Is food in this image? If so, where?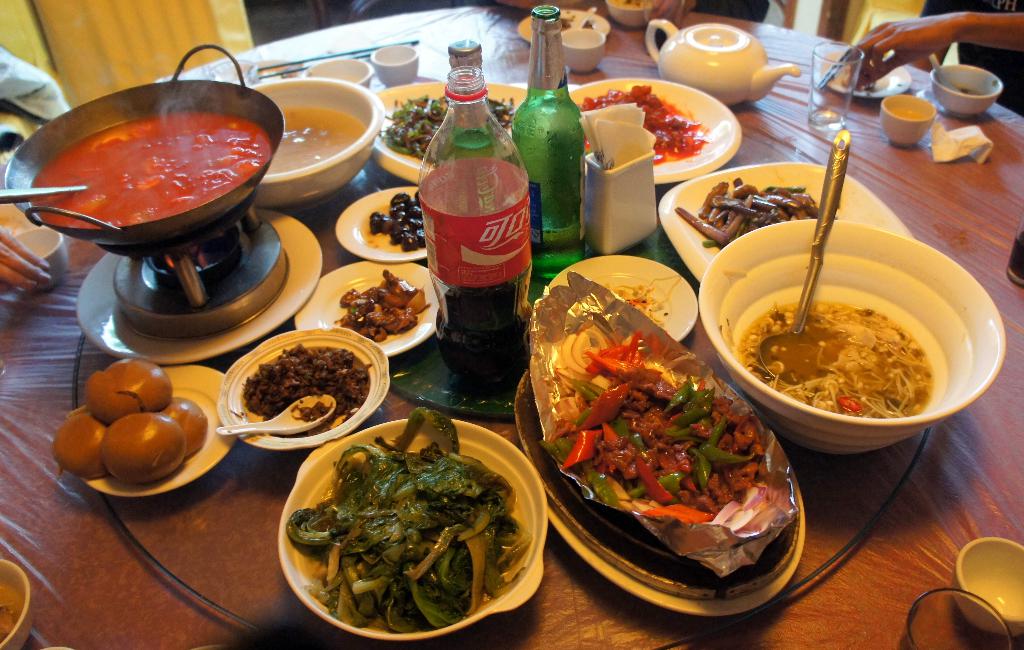
Yes, at box=[232, 344, 371, 435].
